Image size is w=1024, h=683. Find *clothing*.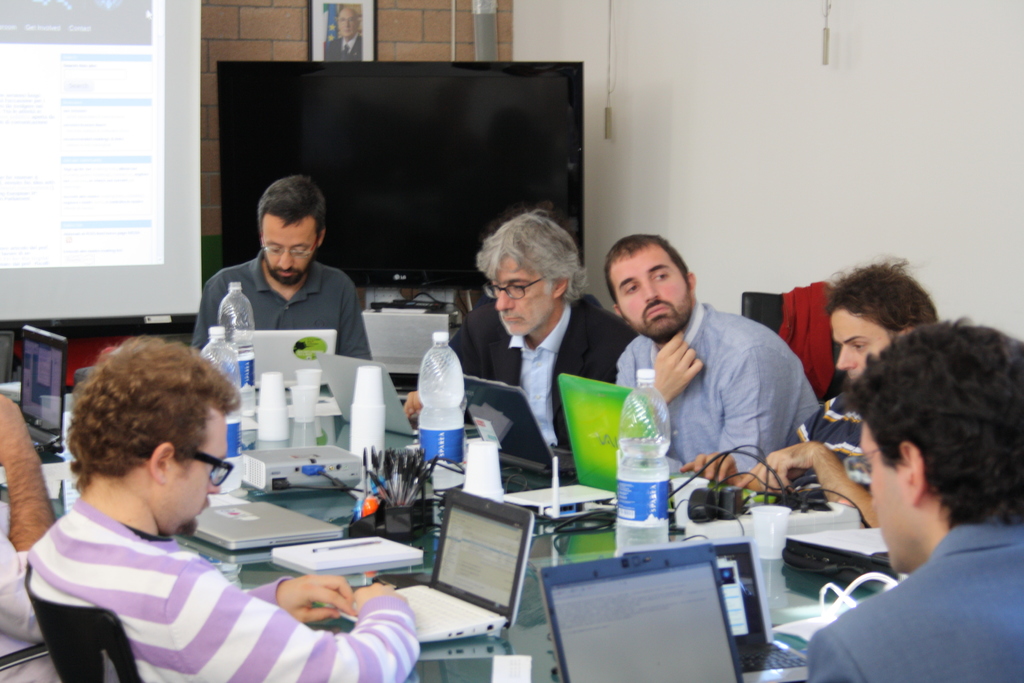
{"x1": 749, "y1": 383, "x2": 879, "y2": 488}.
